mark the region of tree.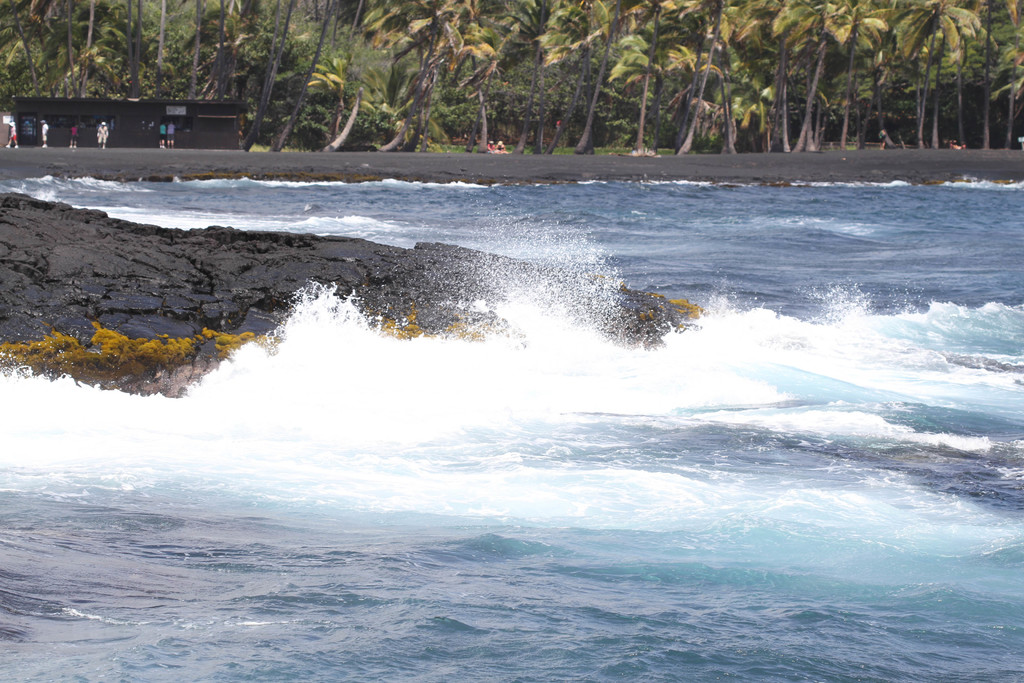
Region: x1=178 y1=0 x2=210 y2=101.
